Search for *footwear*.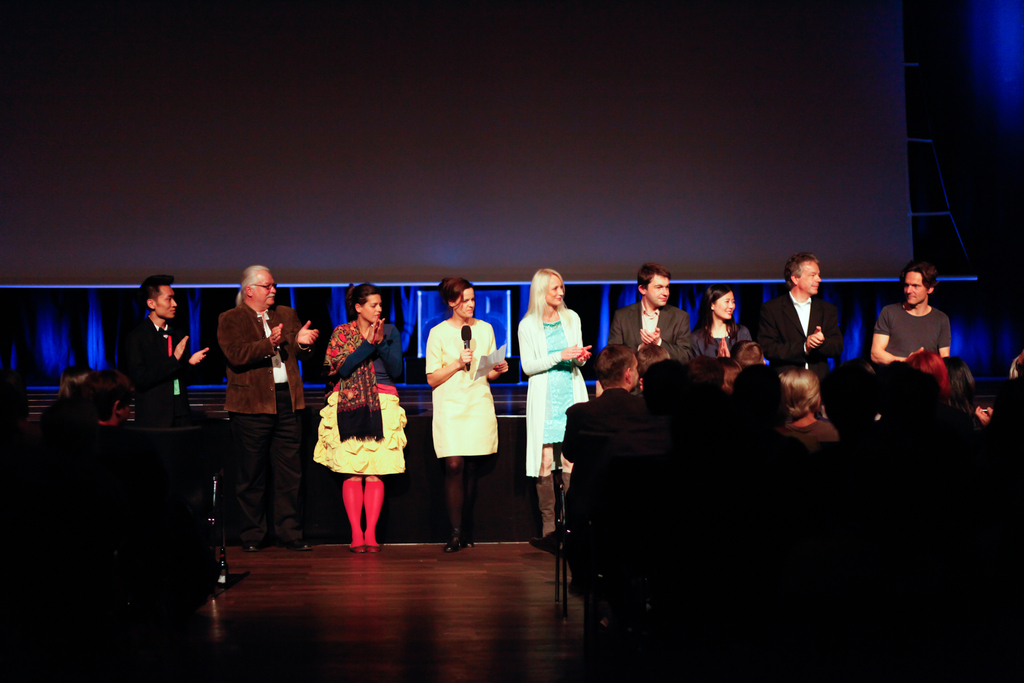
Found at region(442, 466, 456, 553).
